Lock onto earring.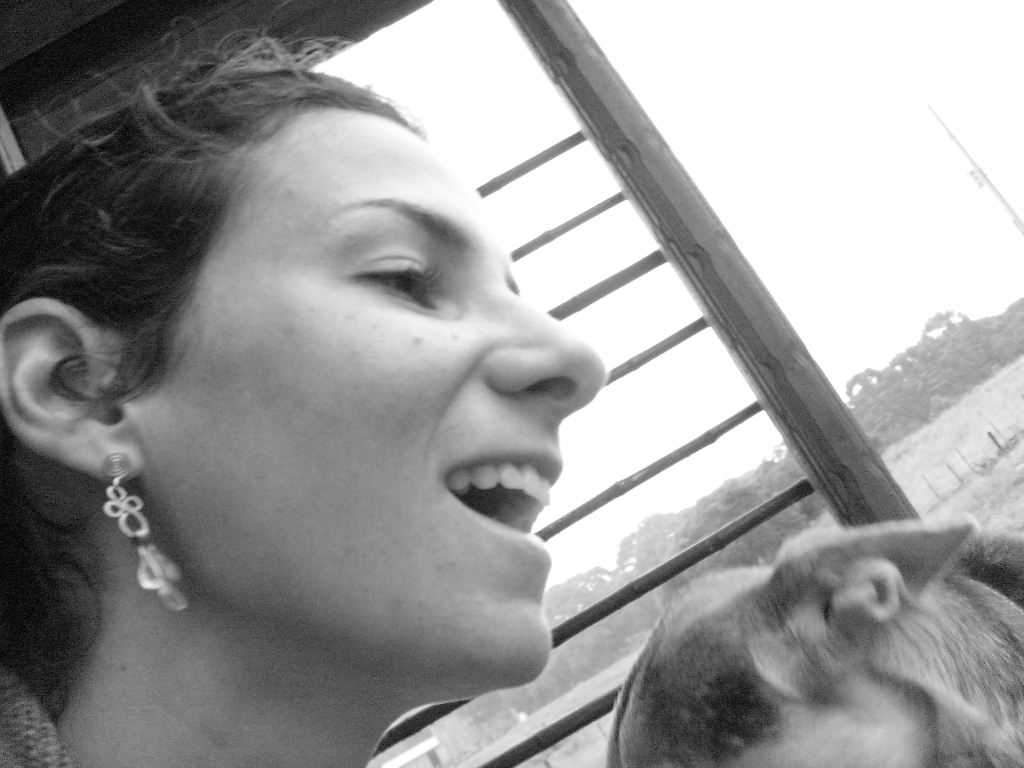
Locked: x1=101, y1=449, x2=194, y2=613.
